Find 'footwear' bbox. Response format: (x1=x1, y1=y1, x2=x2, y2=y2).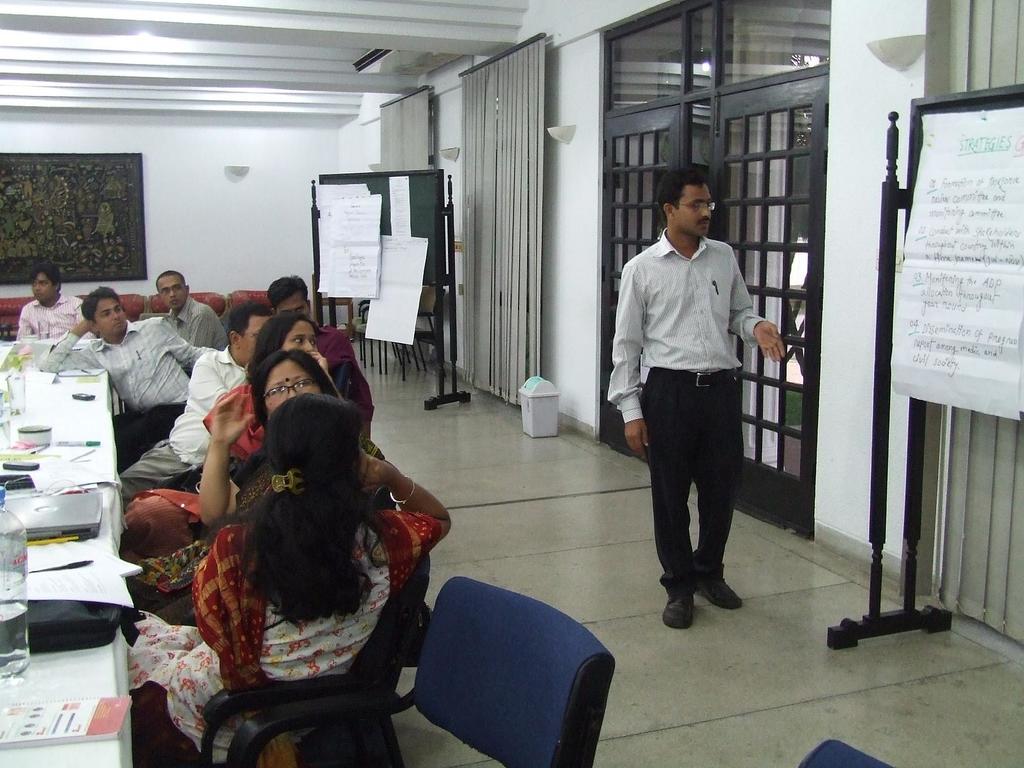
(x1=695, y1=577, x2=744, y2=608).
